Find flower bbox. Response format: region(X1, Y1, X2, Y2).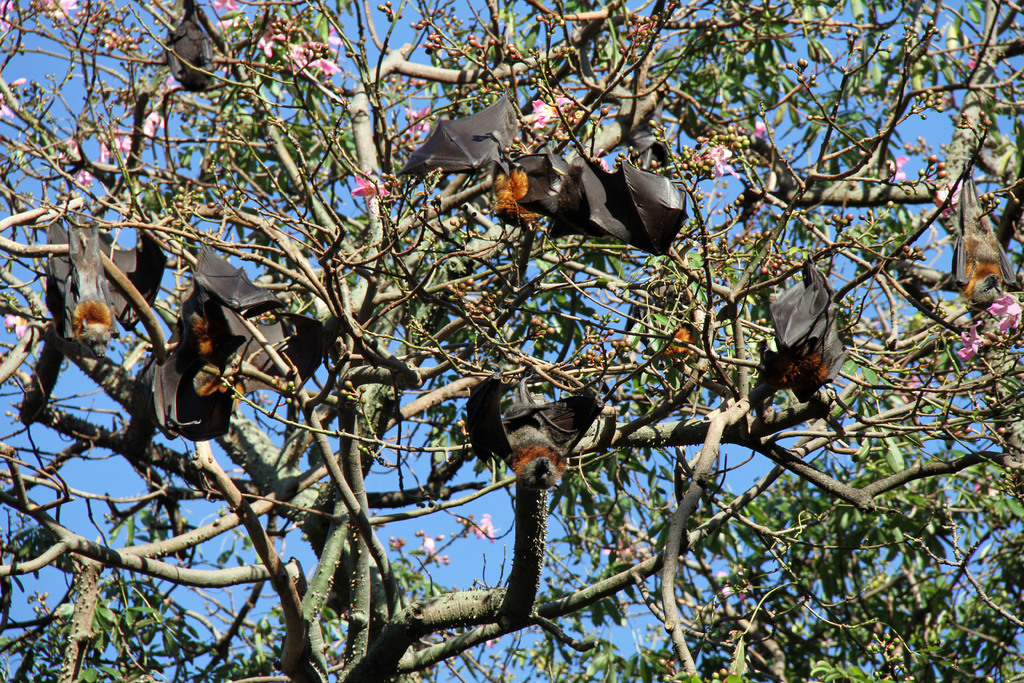
region(986, 294, 1020, 332).
